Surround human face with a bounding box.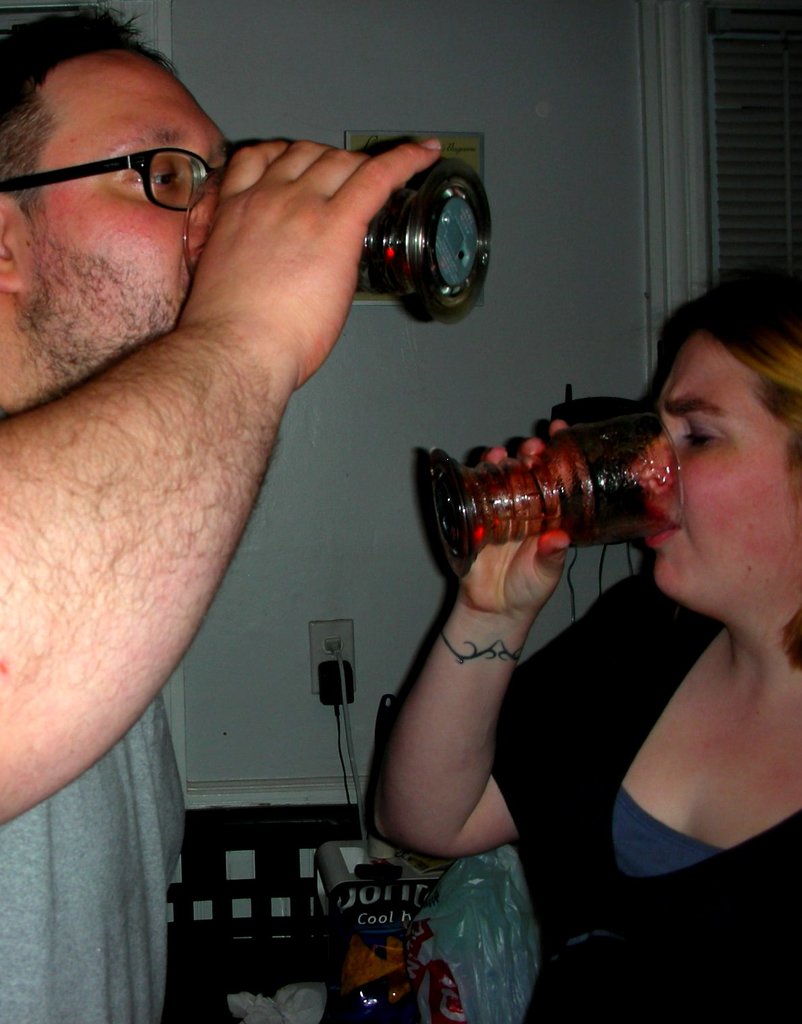
Rect(26, 44, 229, 391).
